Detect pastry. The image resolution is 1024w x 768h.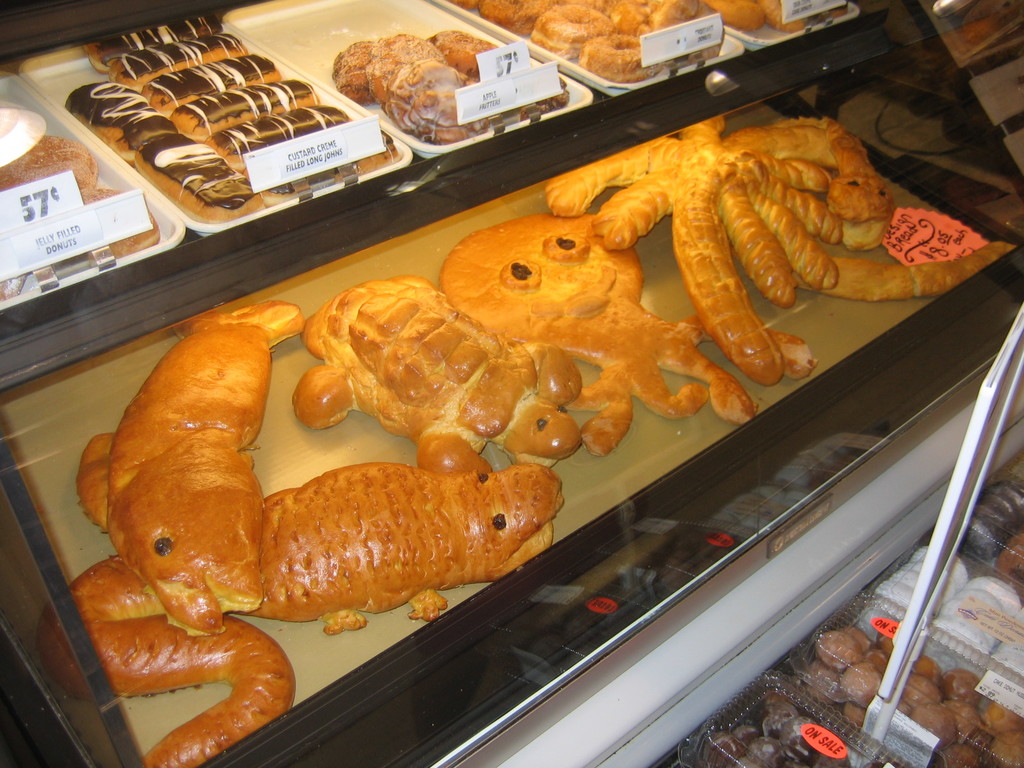
{"x1": 427, "y1": 218, "x2": 748, "y2": 428}.
